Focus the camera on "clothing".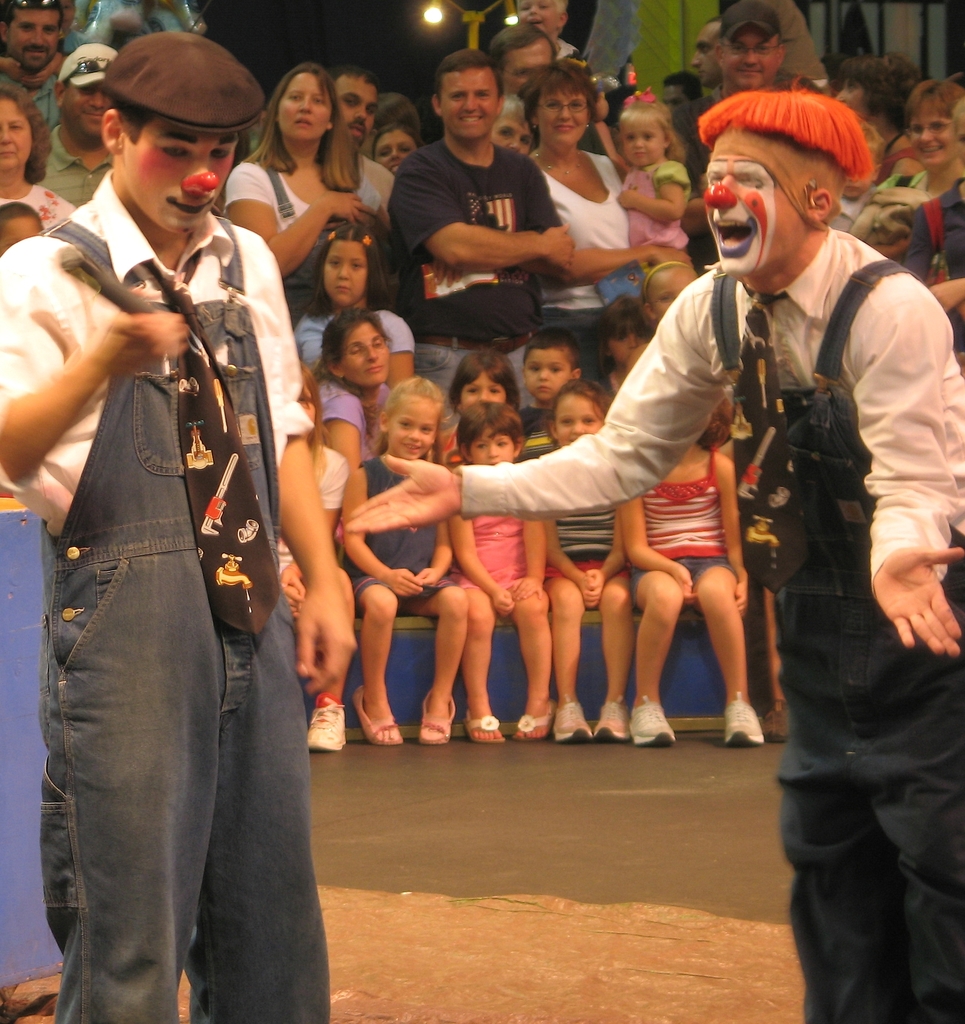
Focus region: detection(772, 3, 829, 76).
